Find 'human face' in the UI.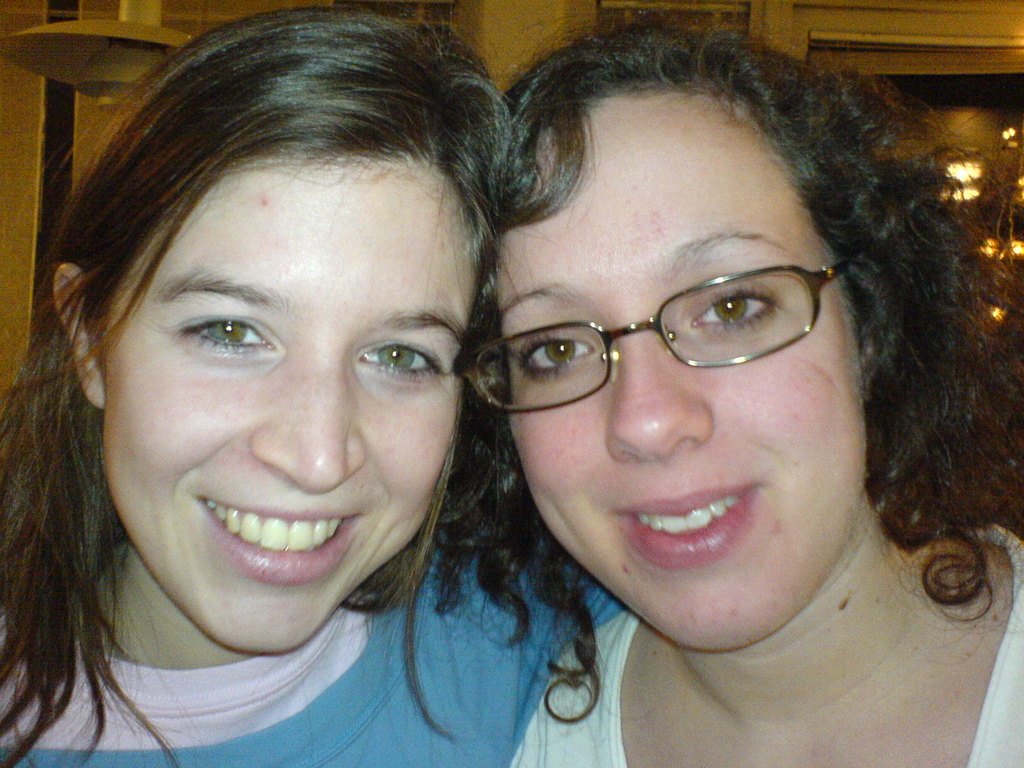
UI element at left=103, top=152, right=483, bottom=655.
